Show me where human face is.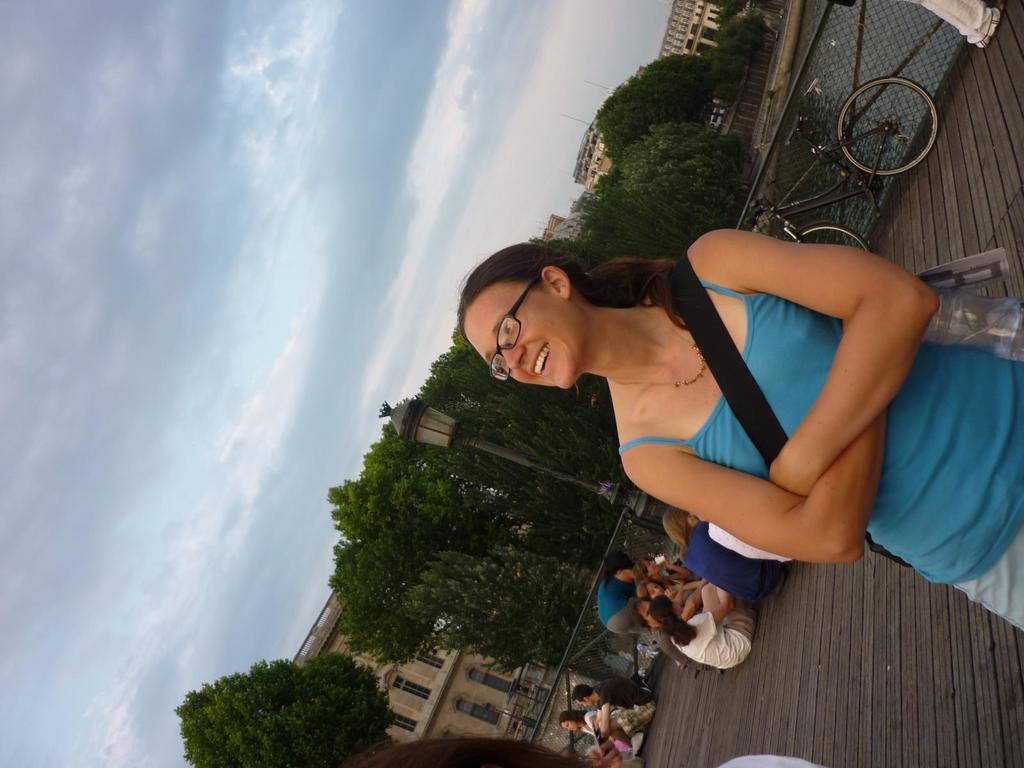
human face is at [646, 584, 666, 600].
